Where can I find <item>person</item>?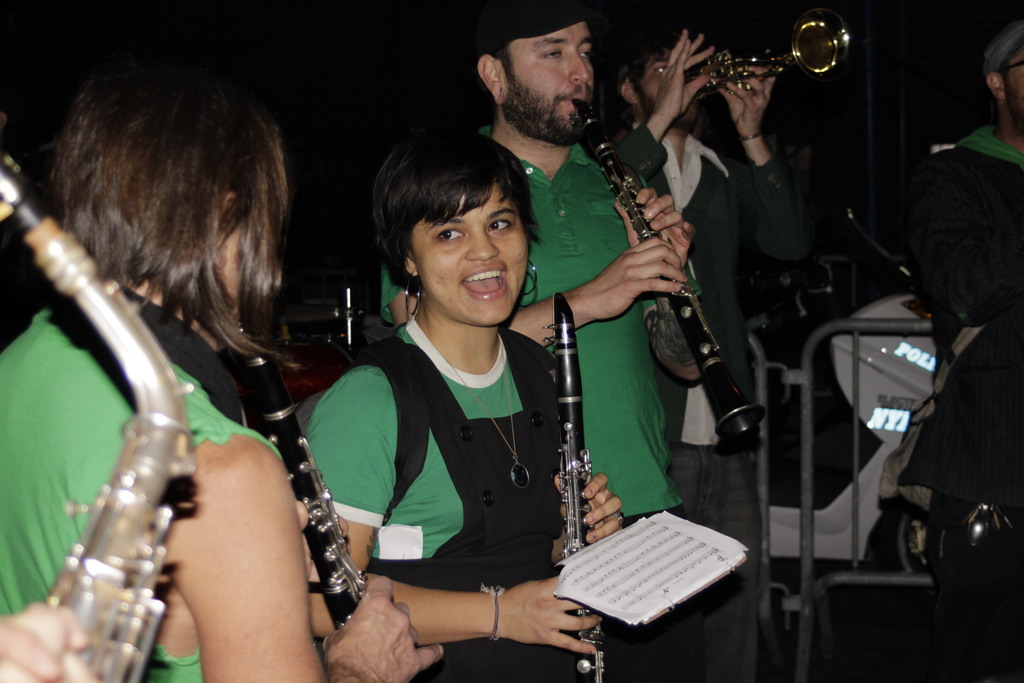
You can find it at [left=0, top=595, right=93, bottom=682].
